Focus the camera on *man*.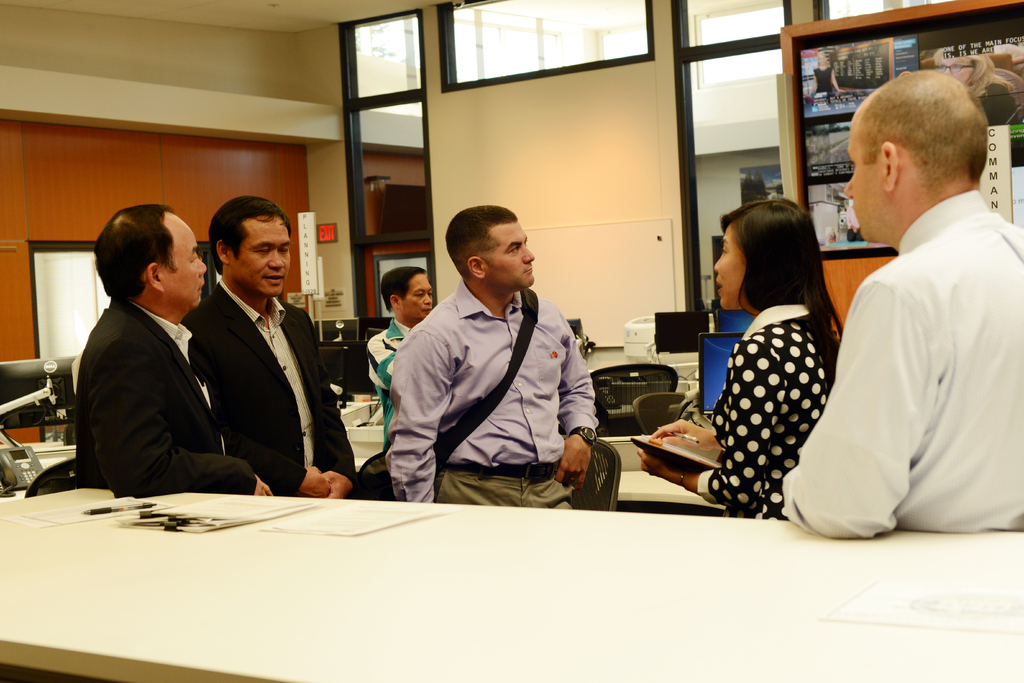
Focus region: 371,263,436,428.
